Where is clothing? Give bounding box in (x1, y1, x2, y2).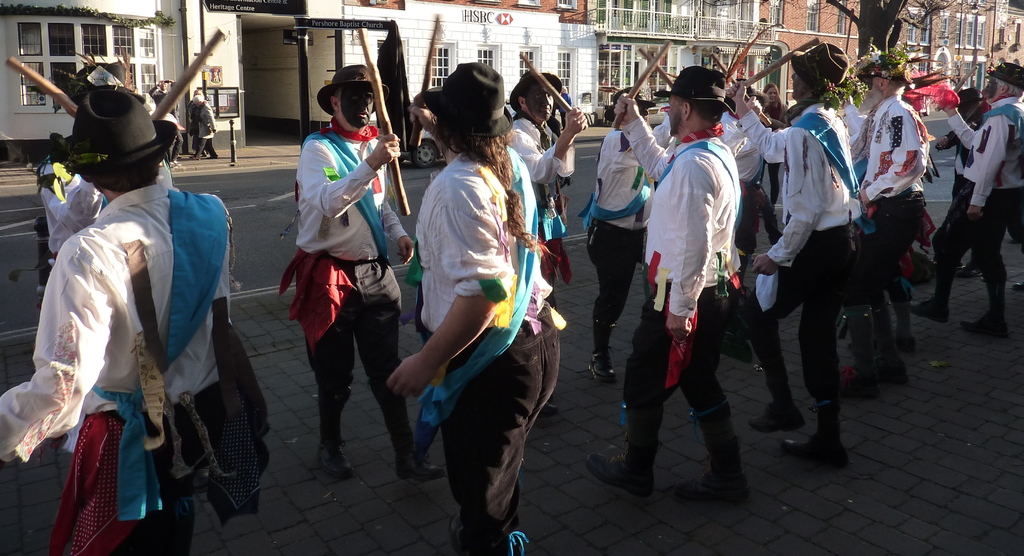
(405, 136, 561, 555).
